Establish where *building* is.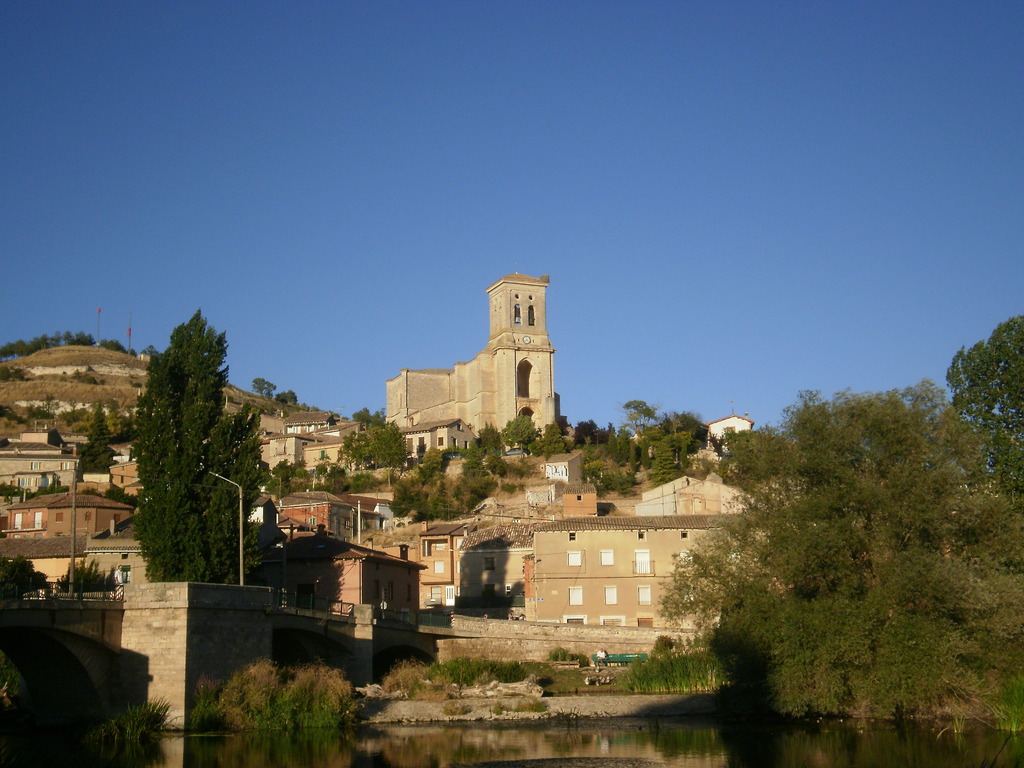
Established at Rect(525, 516, 800, 628).
